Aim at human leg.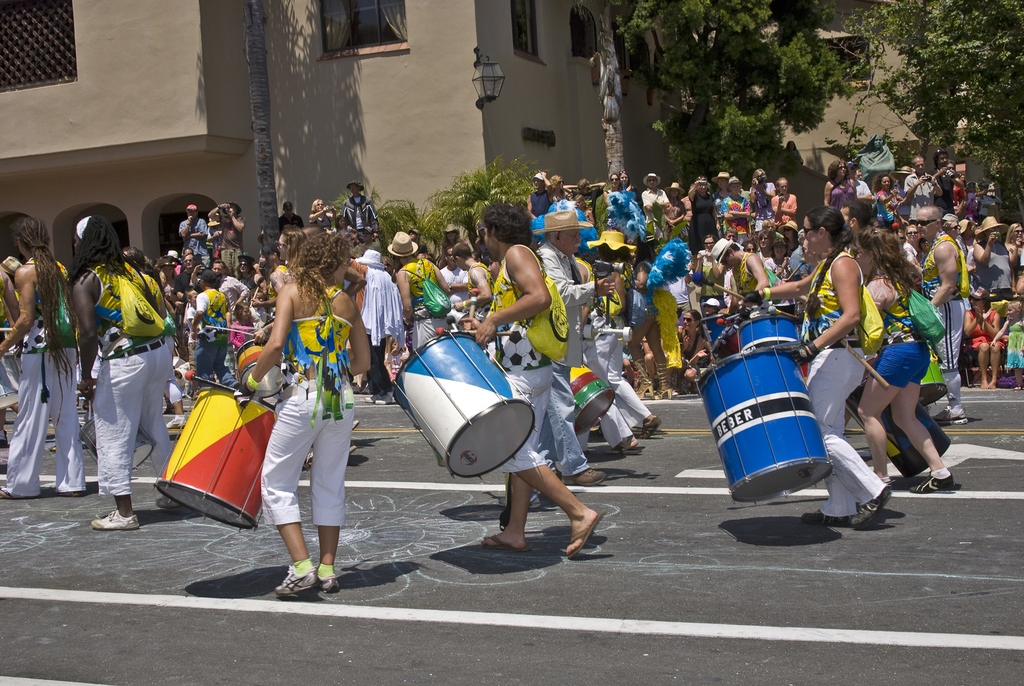
Aimed at Rect(44, 343, 80, 494).
